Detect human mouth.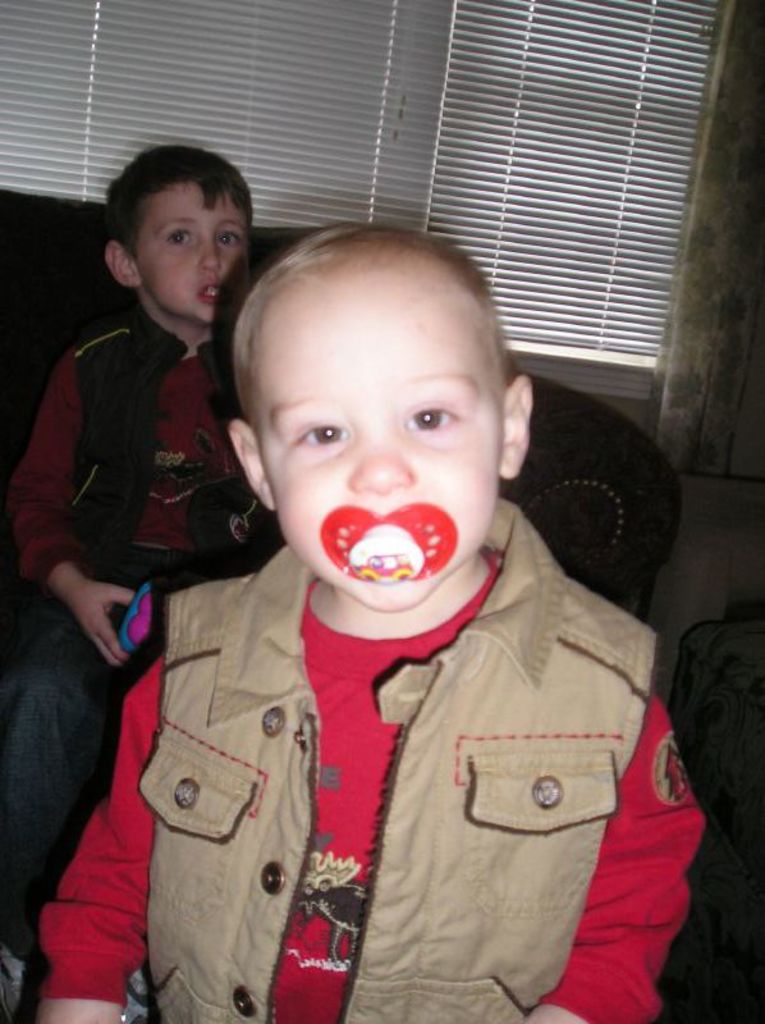
Detected at box=[193, 275, 228, 311].
